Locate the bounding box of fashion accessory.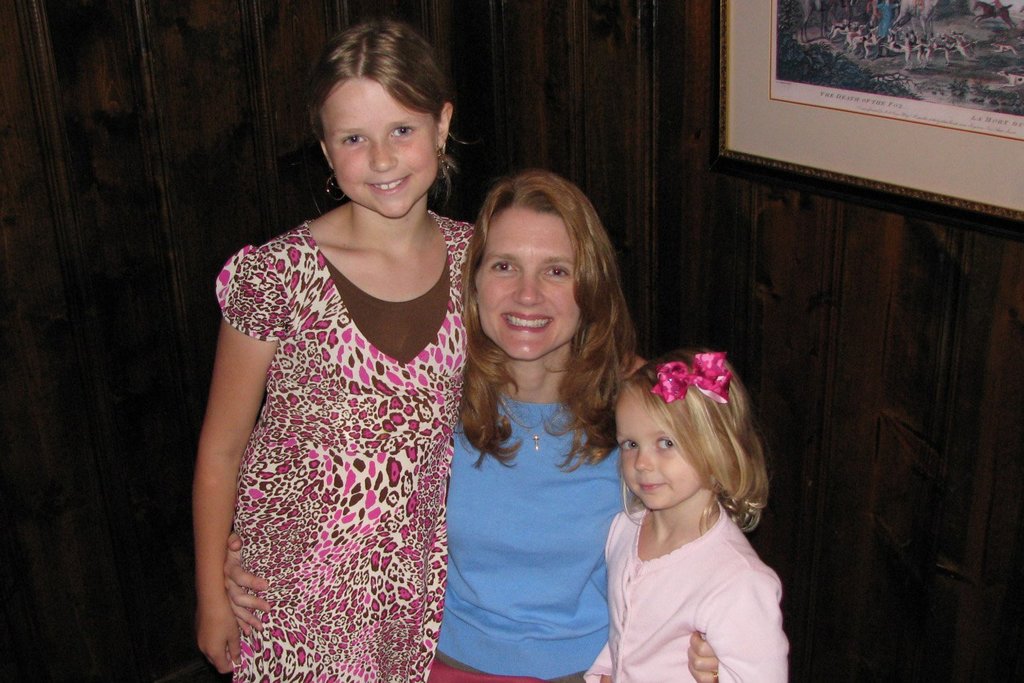
Bounding box: bbox=[496, 392, 576, 451].
